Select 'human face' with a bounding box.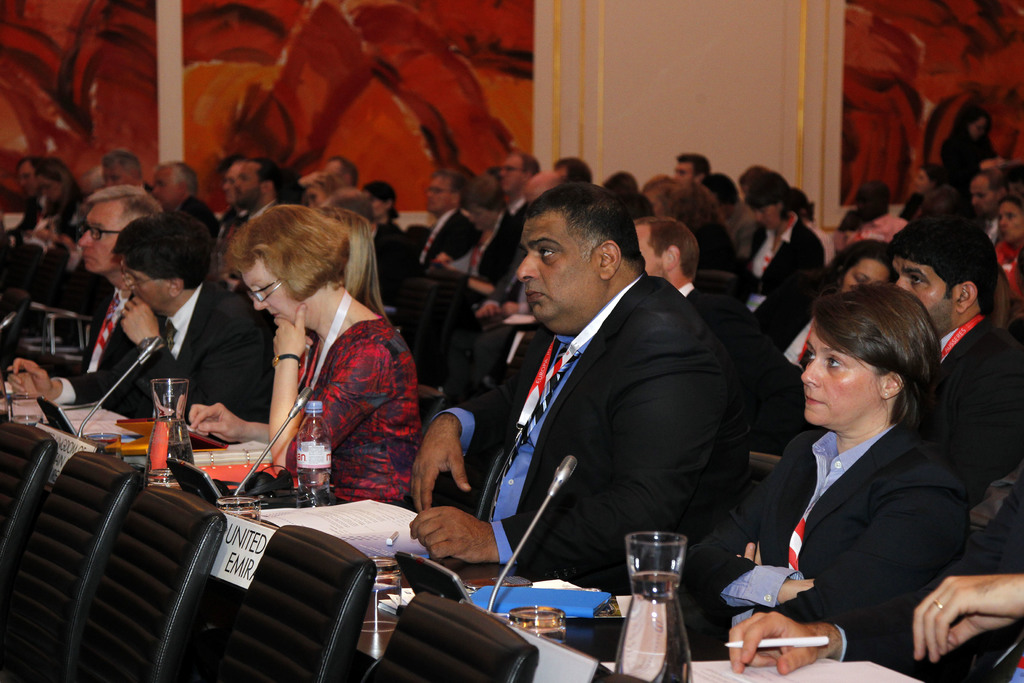
246/254/319/324.
